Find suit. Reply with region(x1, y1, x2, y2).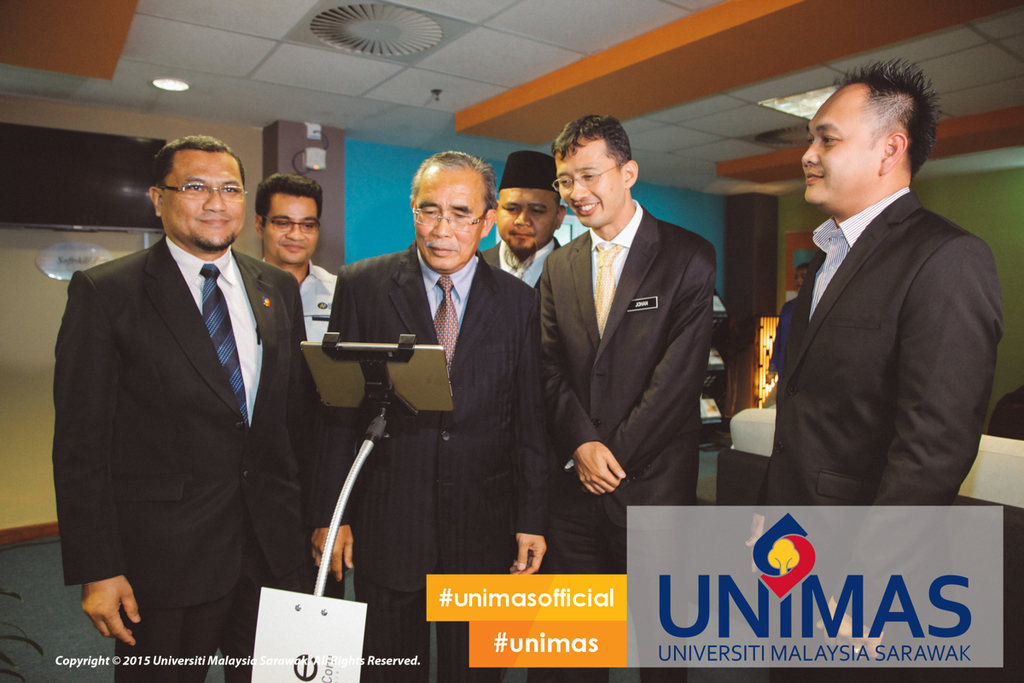
region(525, 127, 738, 556).
